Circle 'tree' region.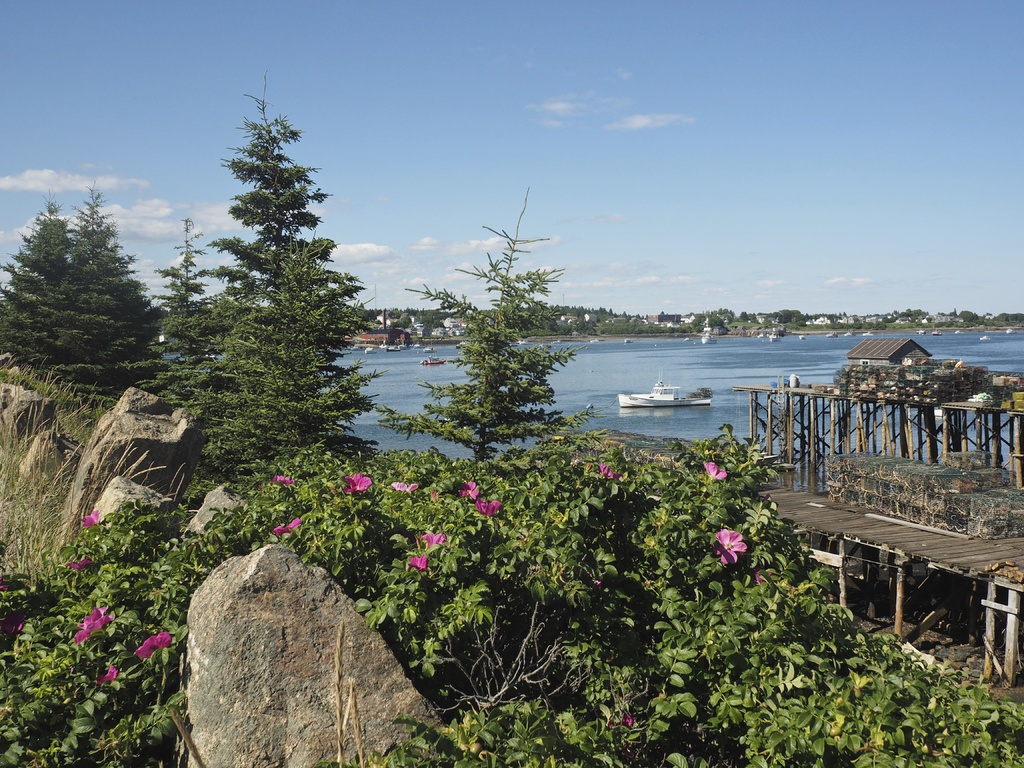
Region: bbox=(372, 185, 587, 463).
